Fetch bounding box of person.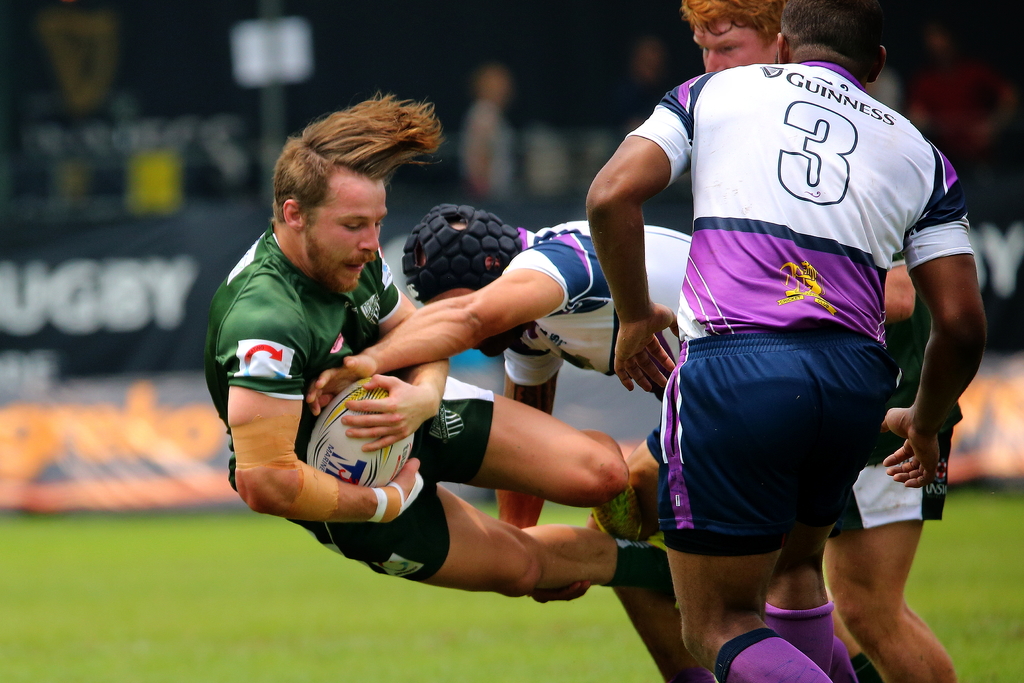
Bbox: x1=307, y1=198, x2=884, y2=676.
